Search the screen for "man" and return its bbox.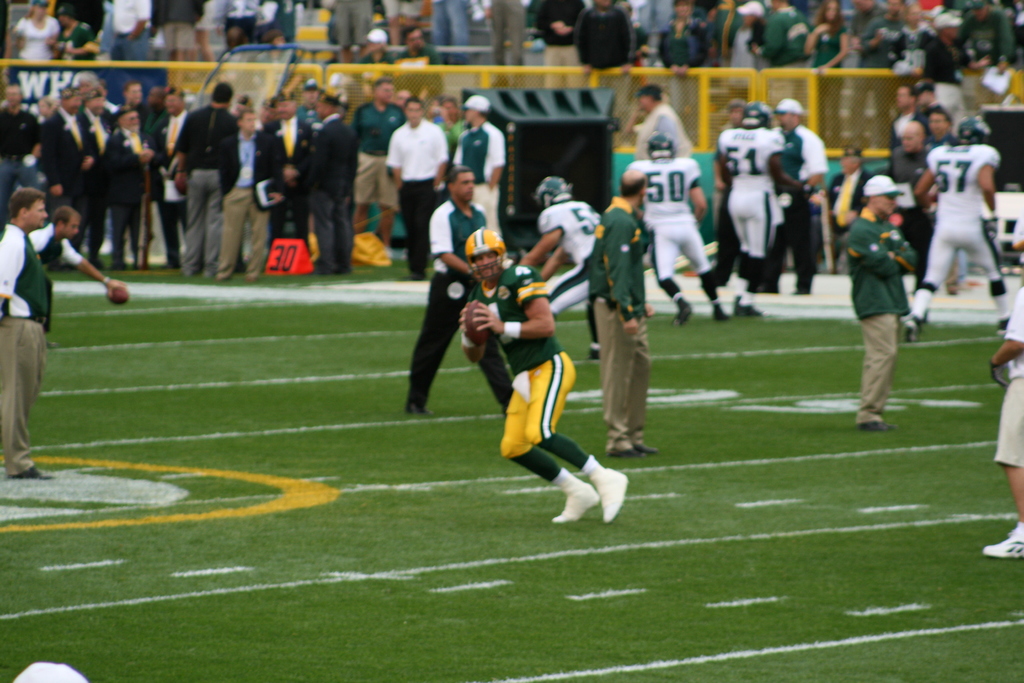
Found: (580,169,674,467).
